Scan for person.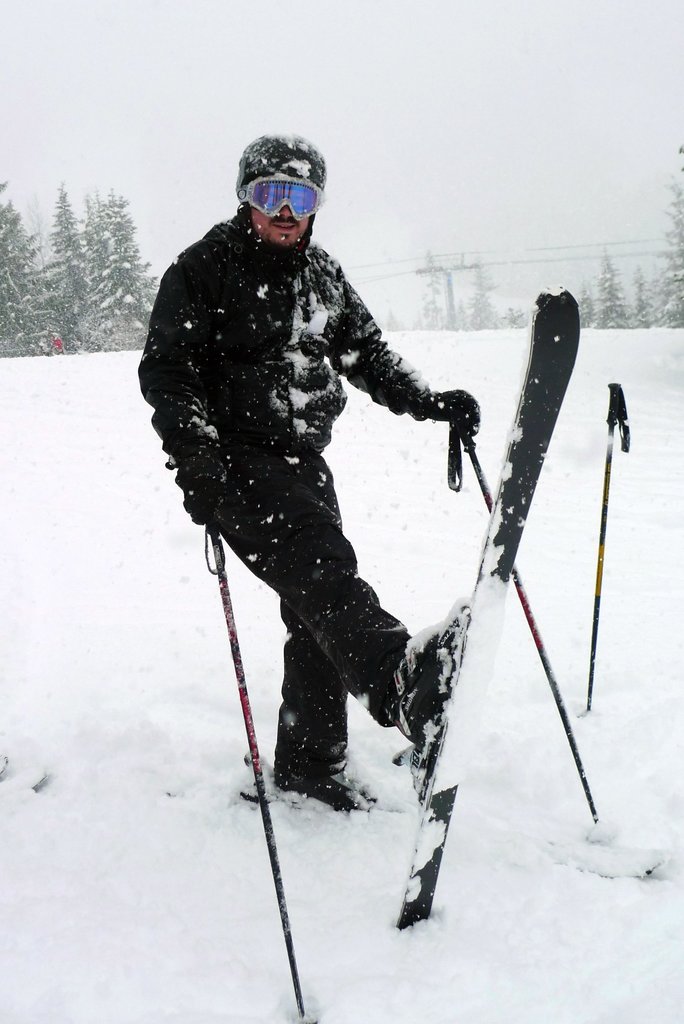
Scan result: bbox(151, 140, 485, 961).
